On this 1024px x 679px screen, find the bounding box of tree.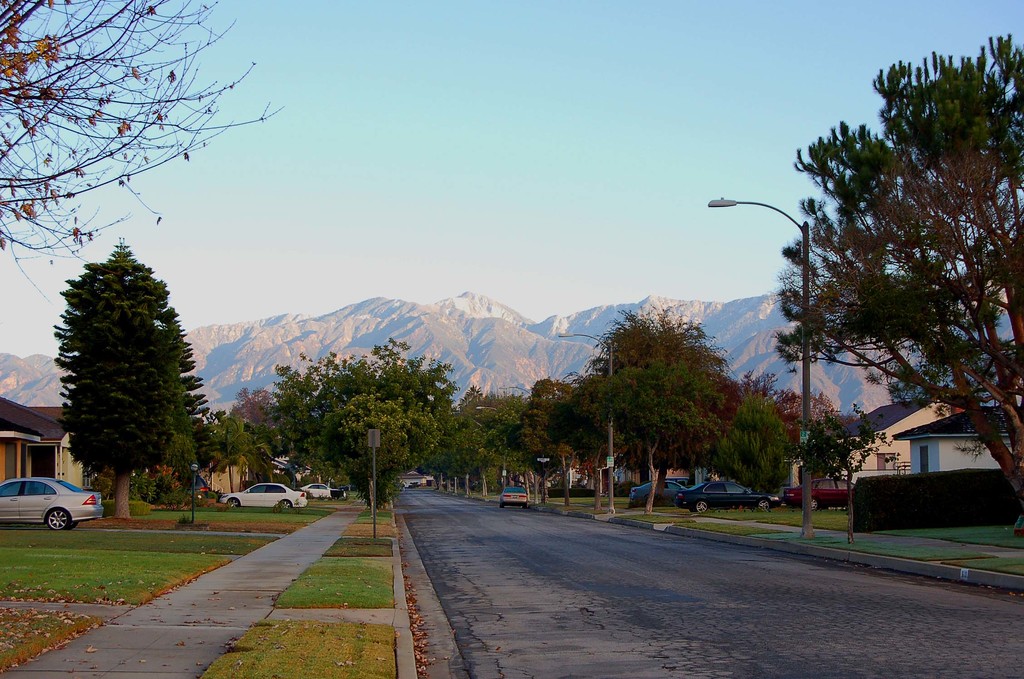
Bounding box: <box>42,244,198,522</box>.
